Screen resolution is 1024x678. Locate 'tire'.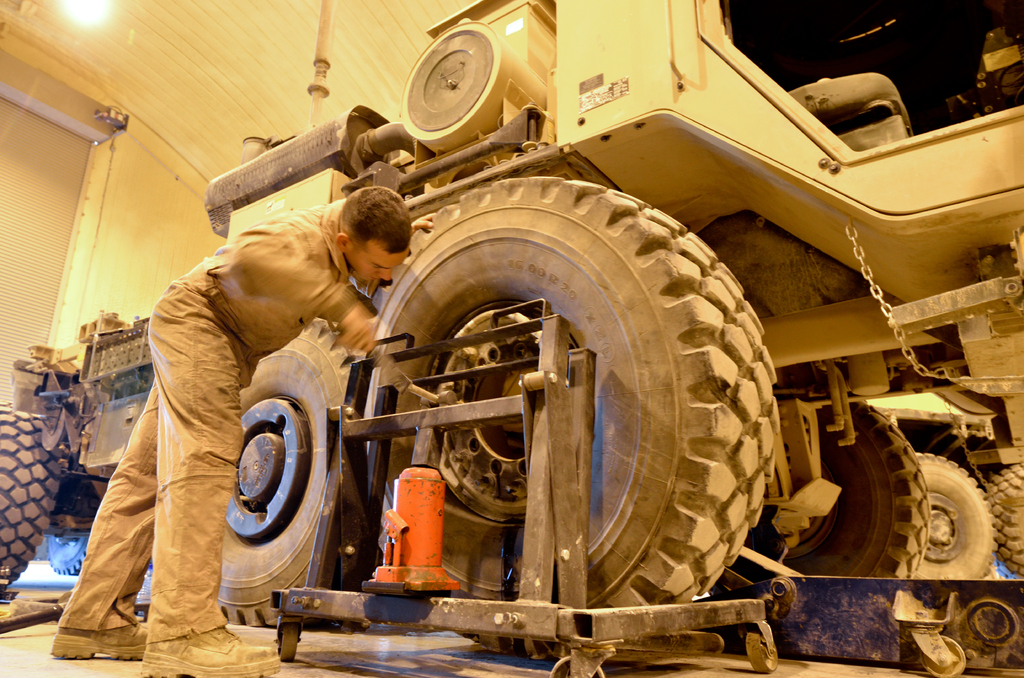
bbox=[218, 316, 356, 626].
